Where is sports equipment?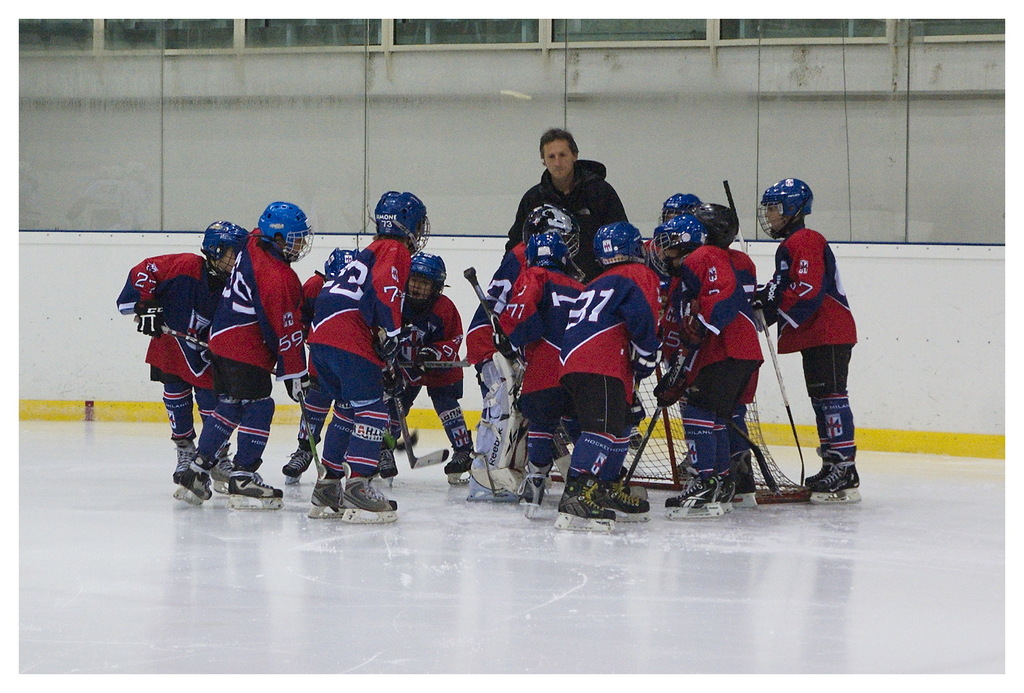
box=[402, 347, 445, 384].
